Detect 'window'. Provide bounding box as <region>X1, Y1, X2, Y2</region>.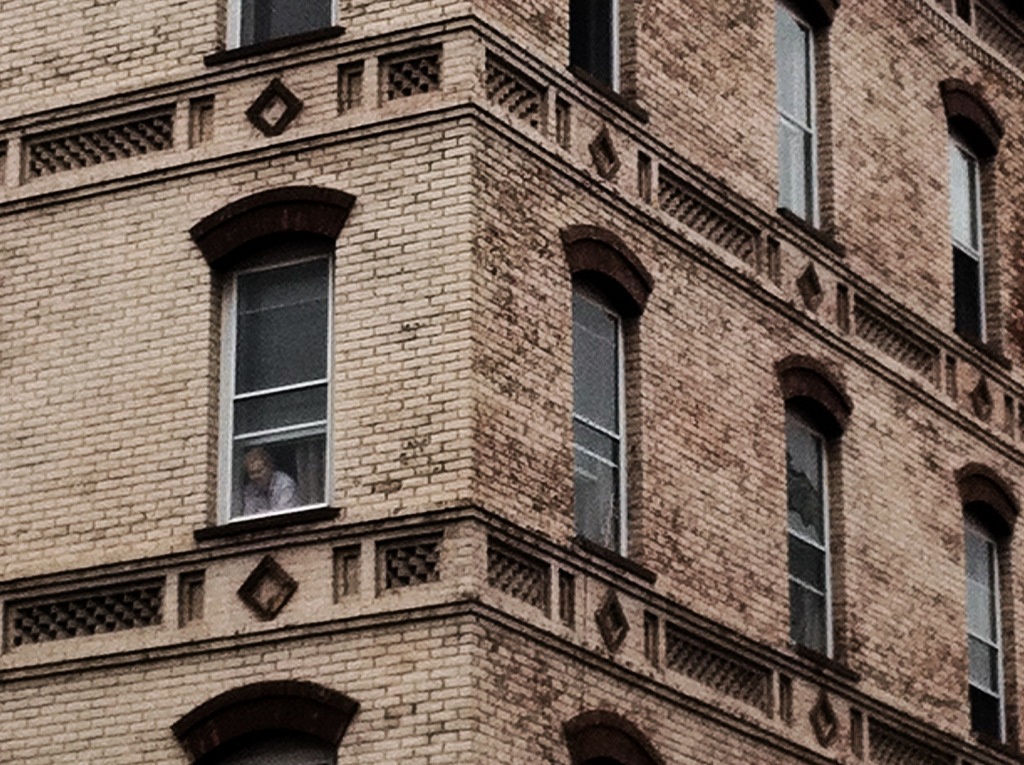
<region>572, 273, 628, 556</region>.
